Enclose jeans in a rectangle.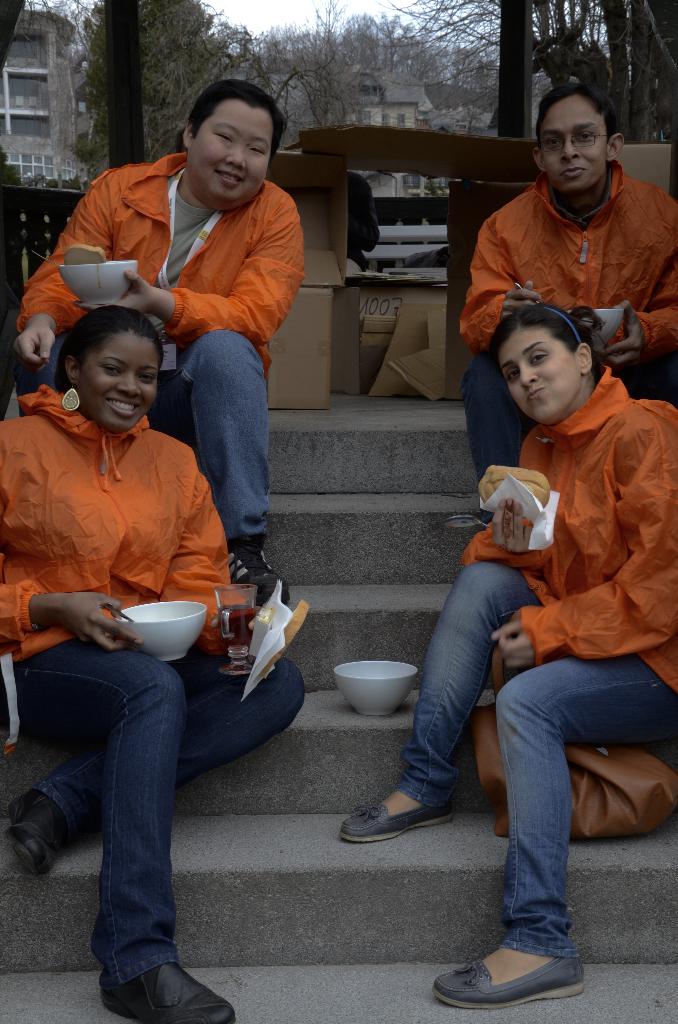
(x1=24, y1=624, x2=284, y2=984).
